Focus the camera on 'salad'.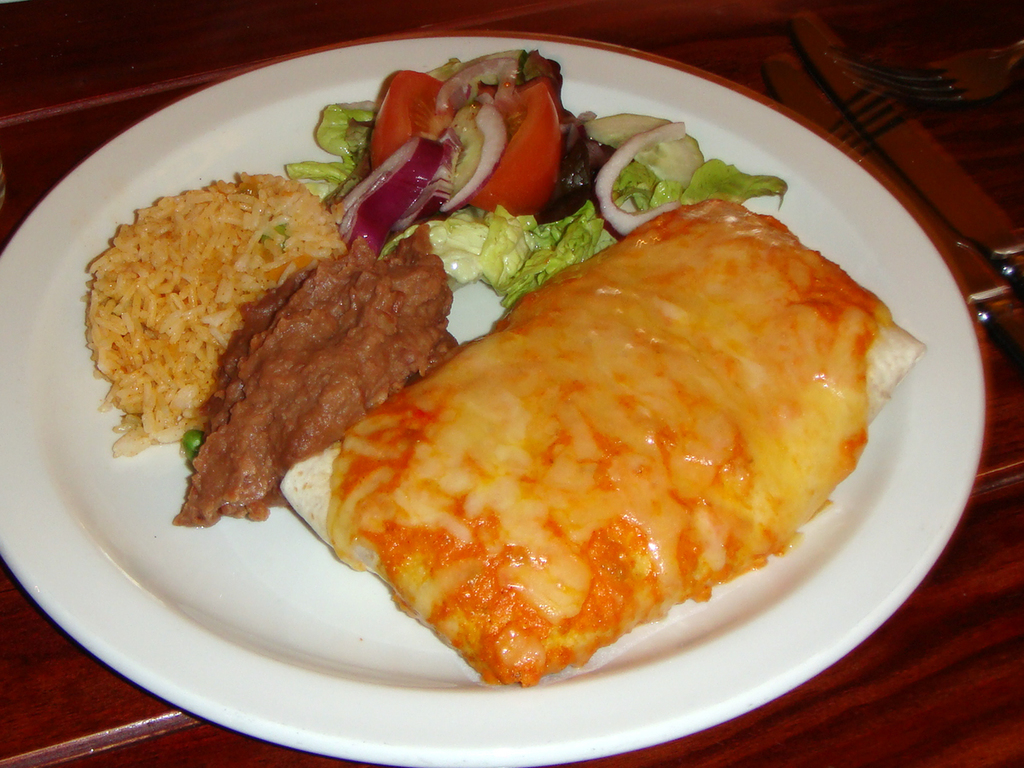
Focus region: [273,48,794,307].
